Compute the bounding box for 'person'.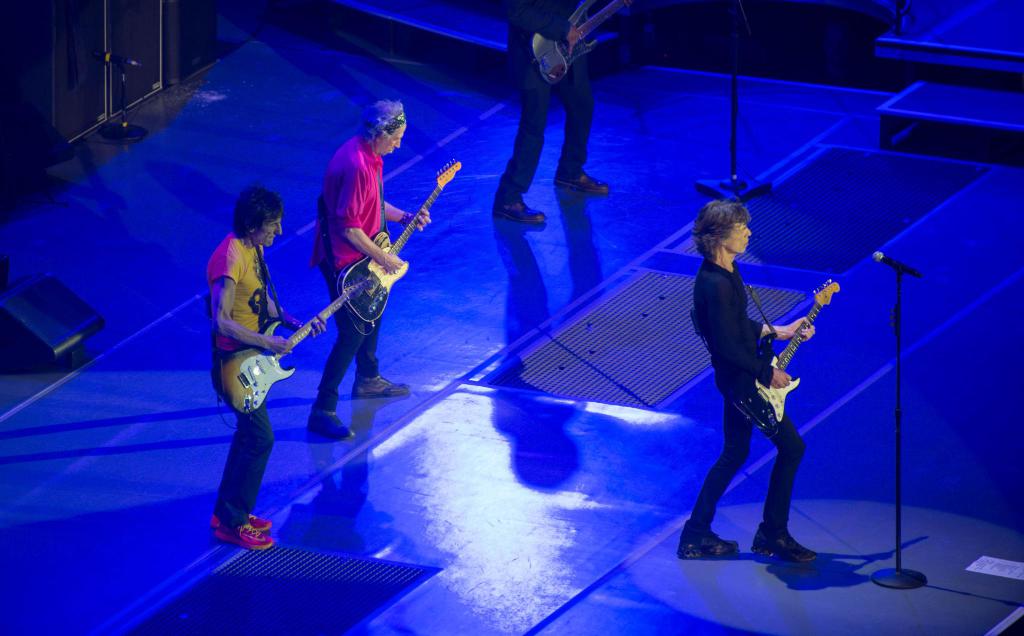
left=675, top=200, right=826, bottom=563.
